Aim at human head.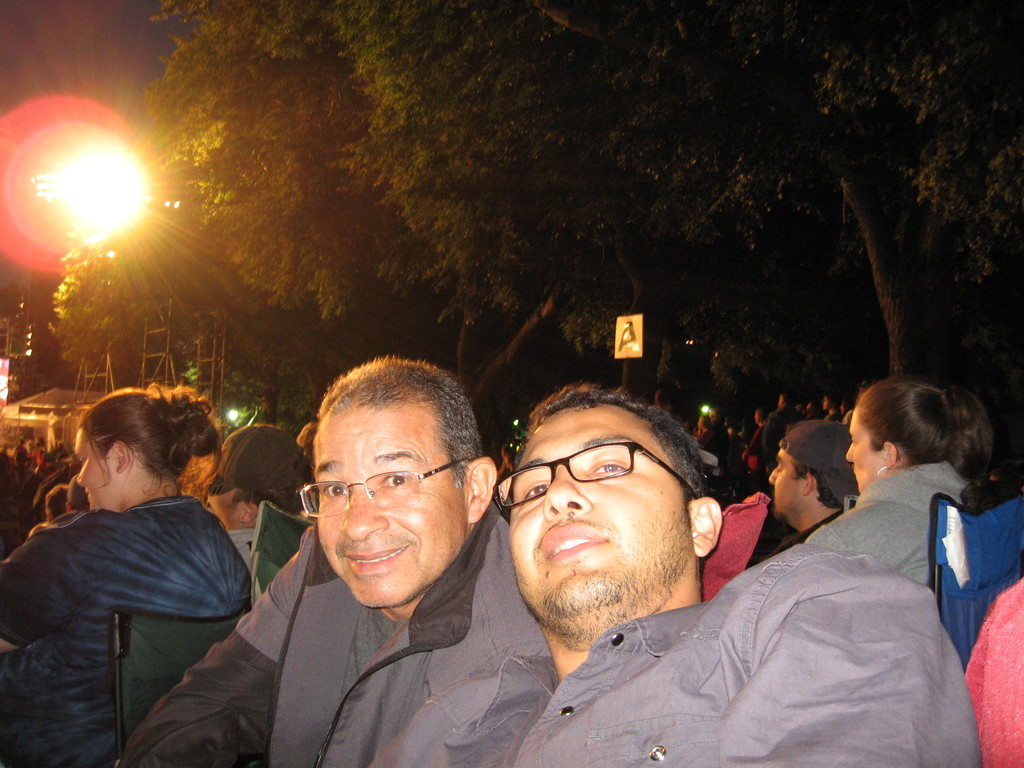
Aimed at 706,403,719,422.
